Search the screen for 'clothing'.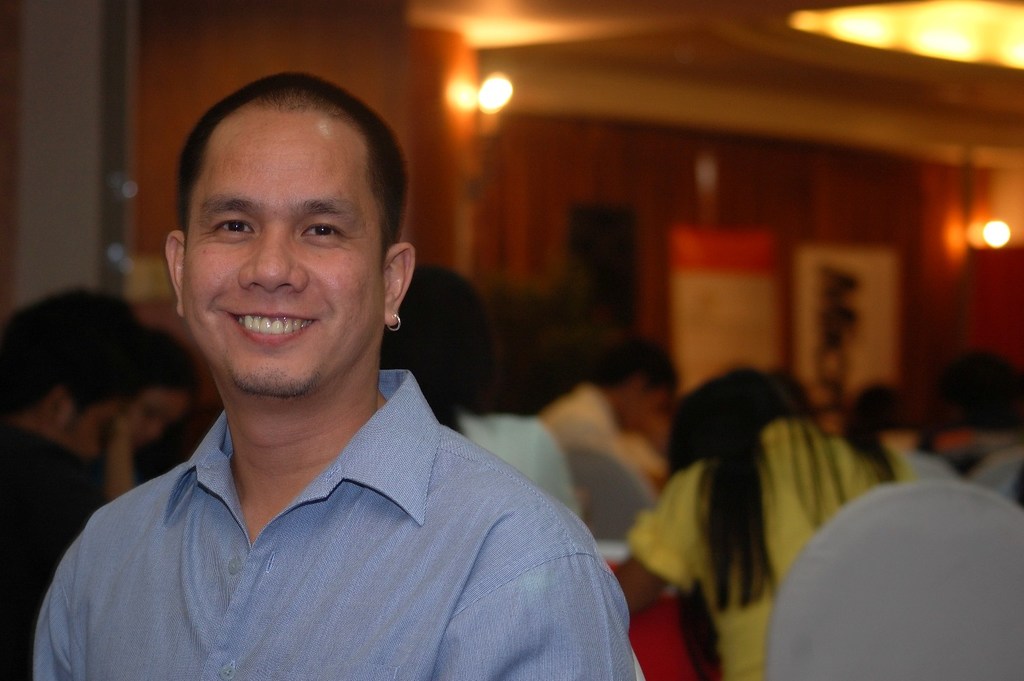
Found at rect(636, 409, 667, 458).
